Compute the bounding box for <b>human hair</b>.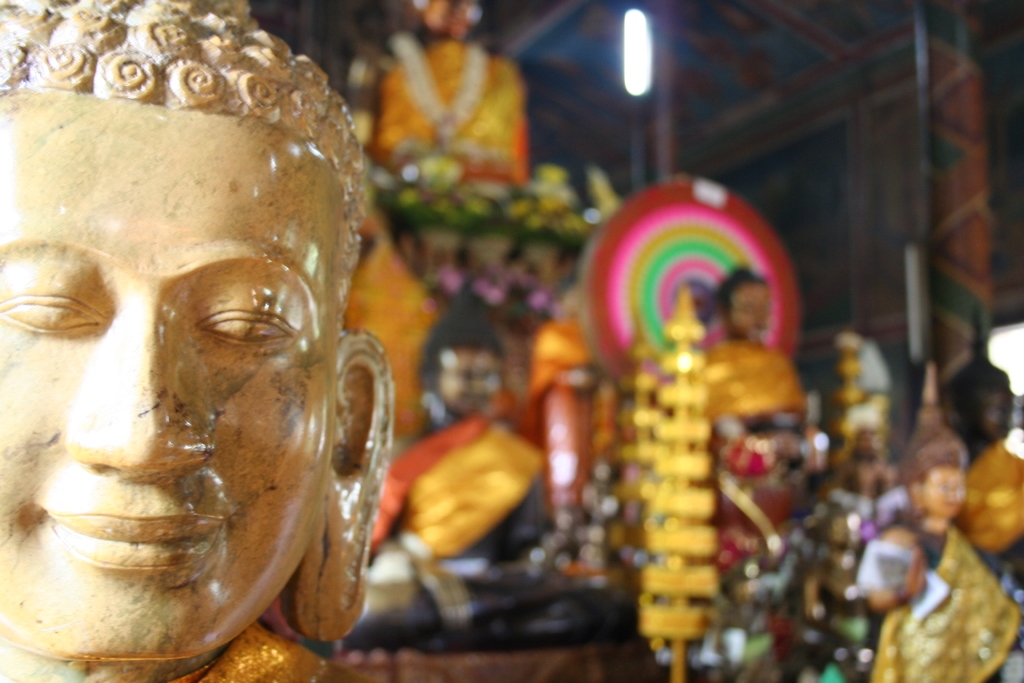
pyautogui.locateOnScreen(0, 0, 368, 327).
